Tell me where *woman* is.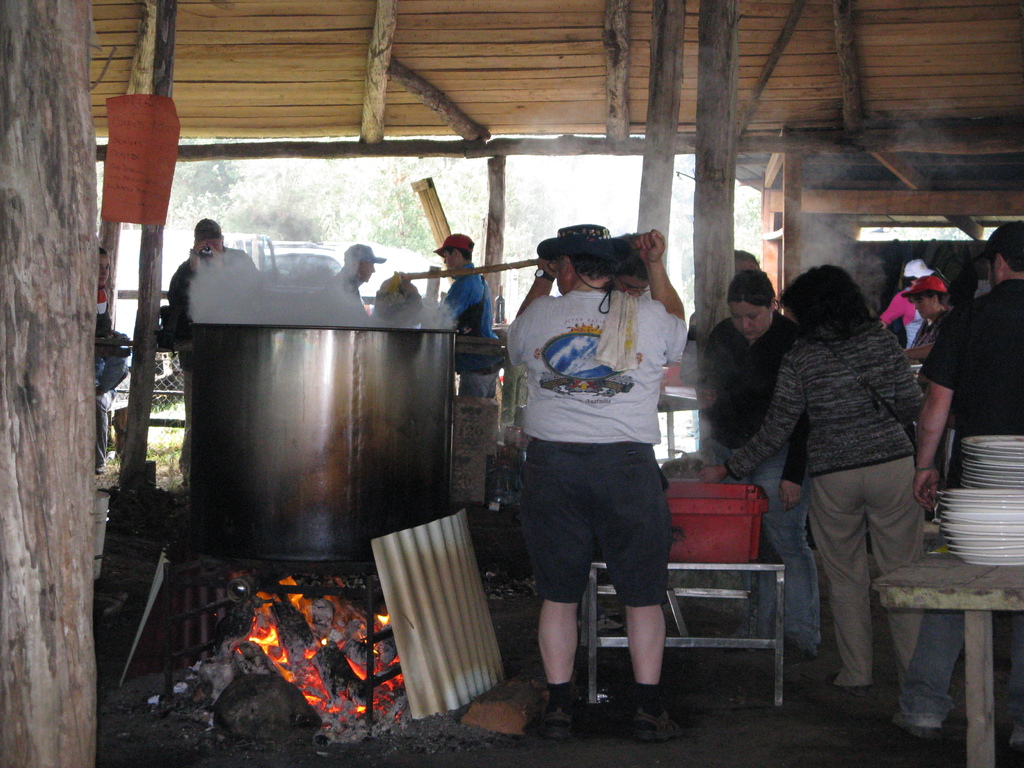
*woman* is at box=[94, 246, 114, 333].
